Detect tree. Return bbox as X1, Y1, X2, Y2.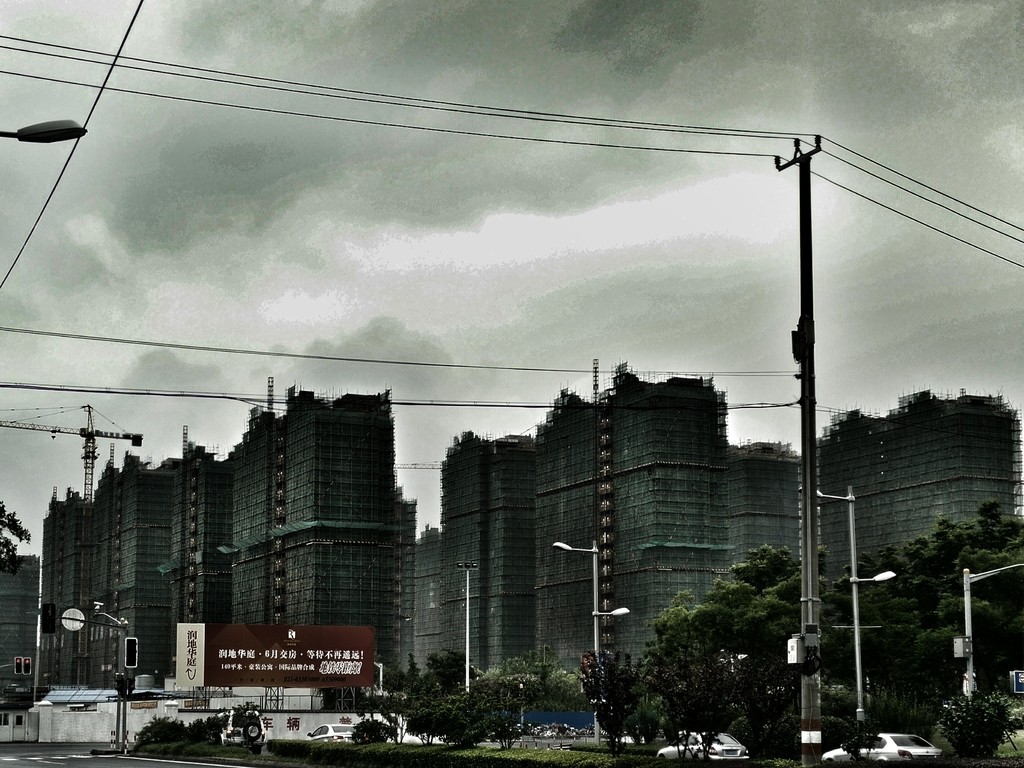
343, 688, 411, 744.
